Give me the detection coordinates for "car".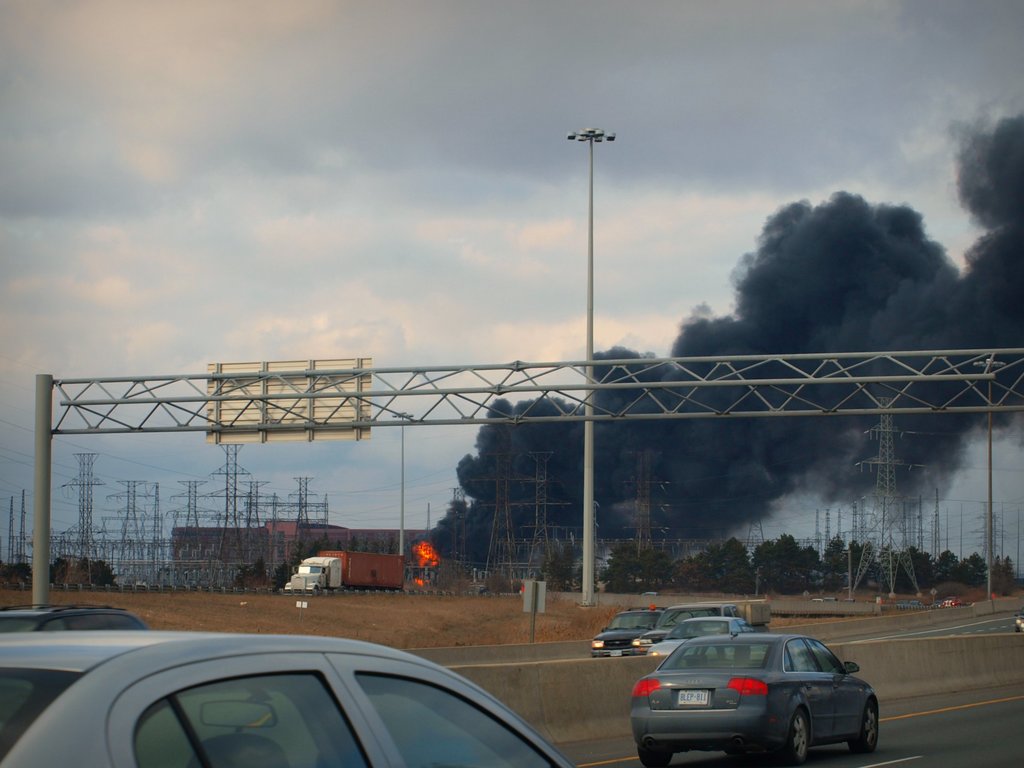
box=[1012, 610, 1023, 633].
